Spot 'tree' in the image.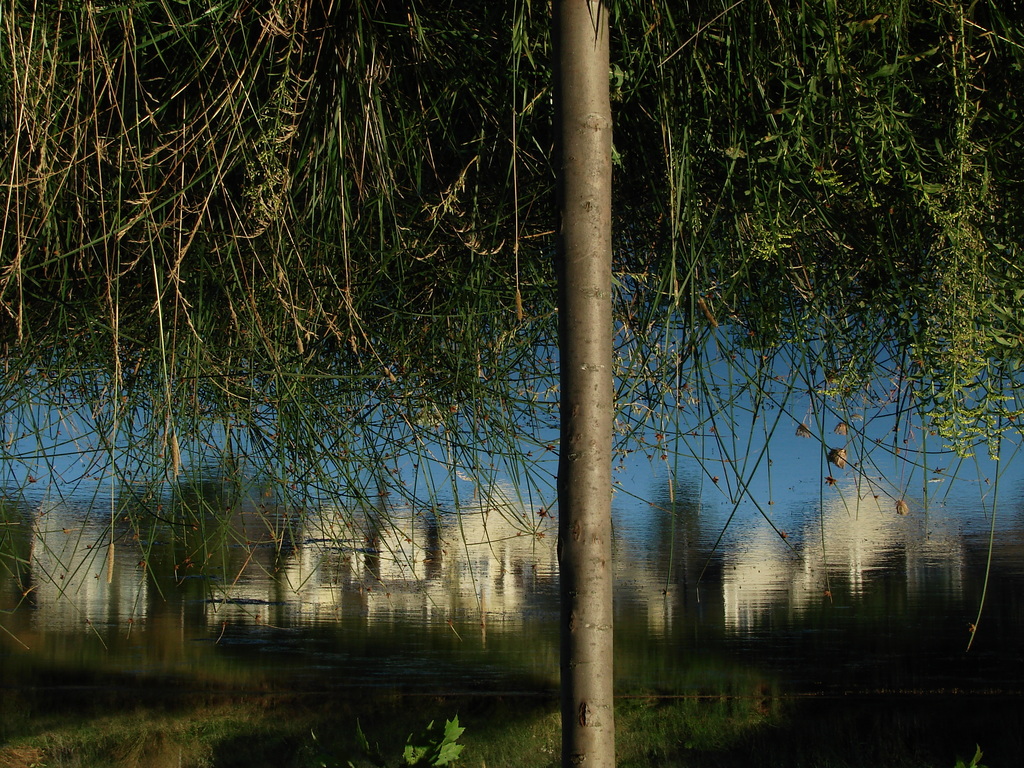
'tree' found at <bbox>0, 0, 1023, 767</bbox>.
